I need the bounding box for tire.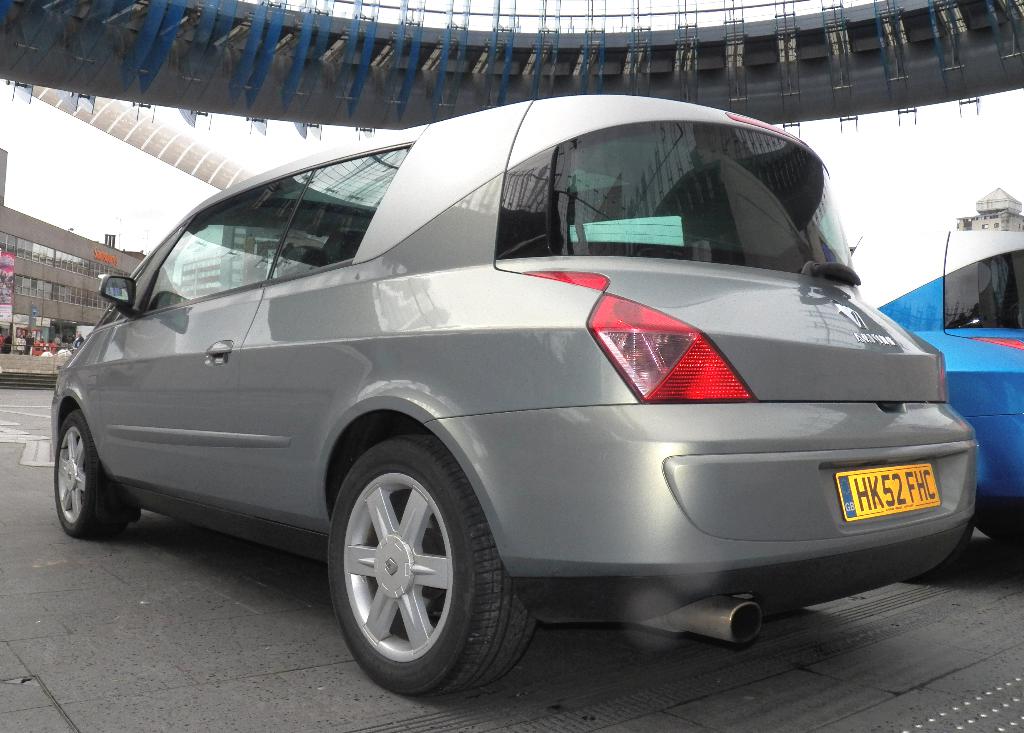
Here it is: l=899, t=498, r=977, b=584.
